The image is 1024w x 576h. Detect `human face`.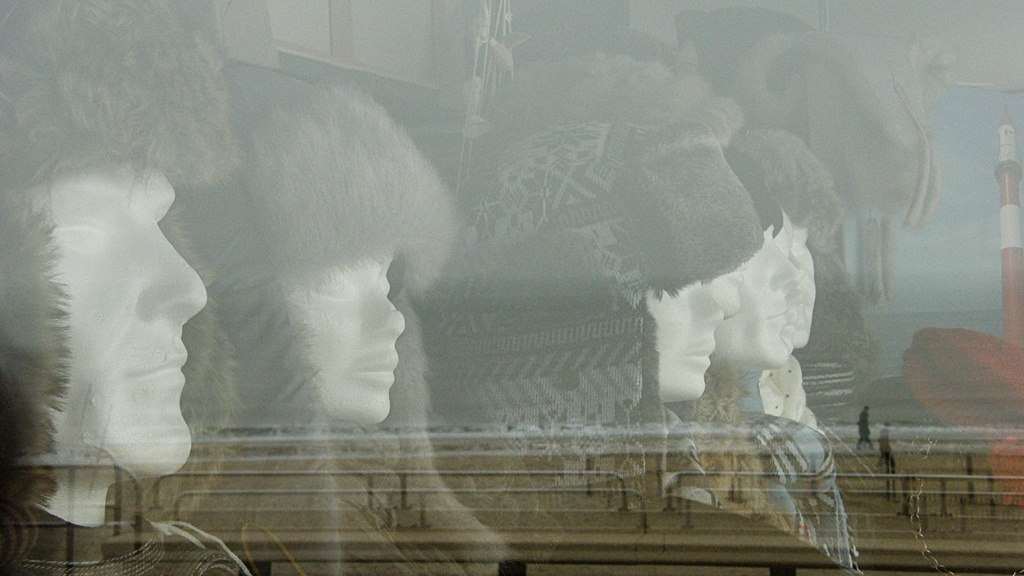
Detection: 793, 251, 823, 344.
